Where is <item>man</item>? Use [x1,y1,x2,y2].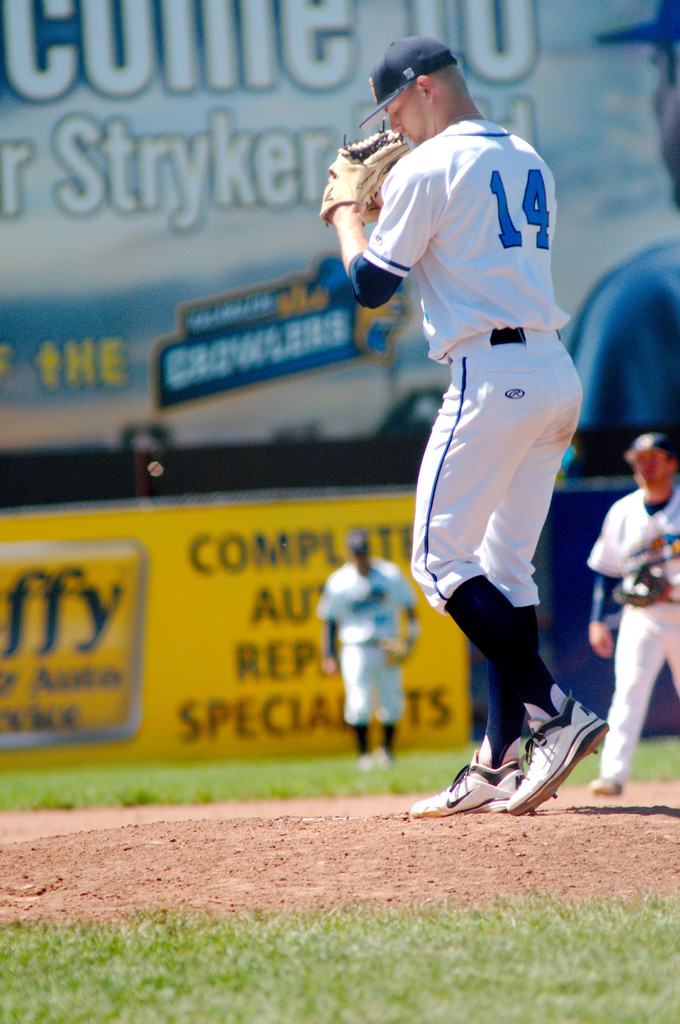
[328,511,413,745].
